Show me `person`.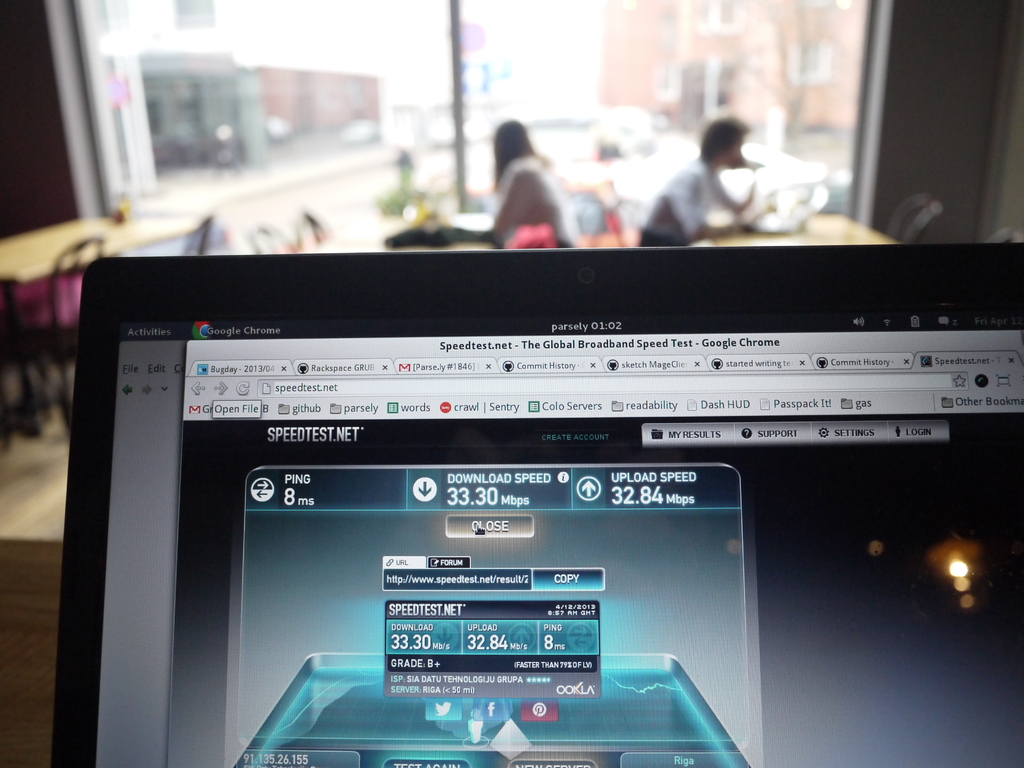
`person` is here: left=478, top=120, right=576, bottom=246.
